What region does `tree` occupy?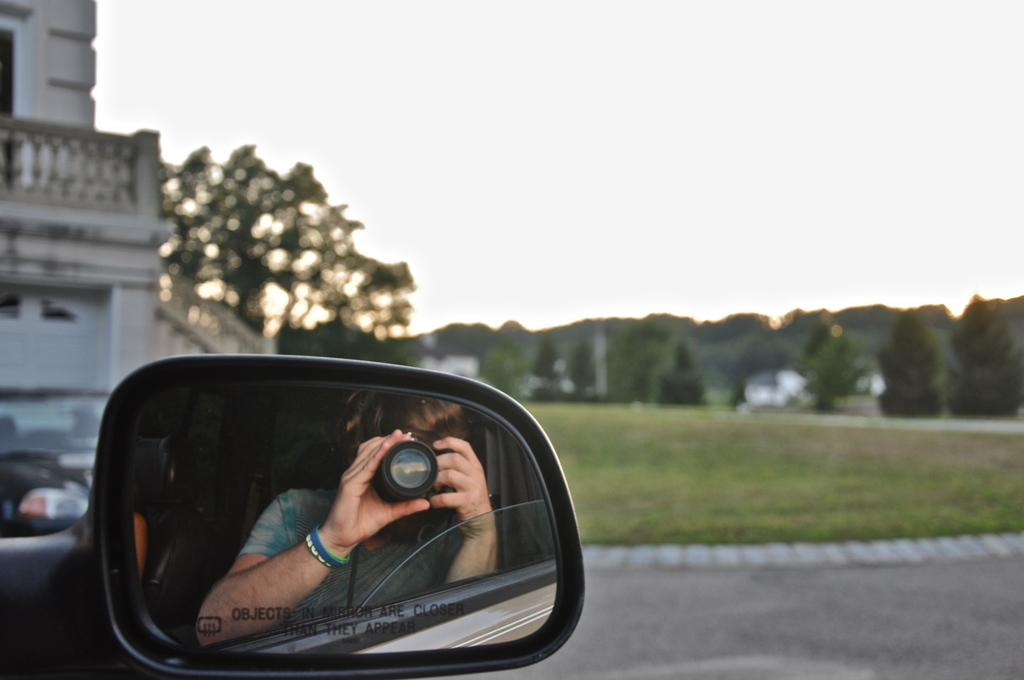
box=[790, 318, 855, 428].
